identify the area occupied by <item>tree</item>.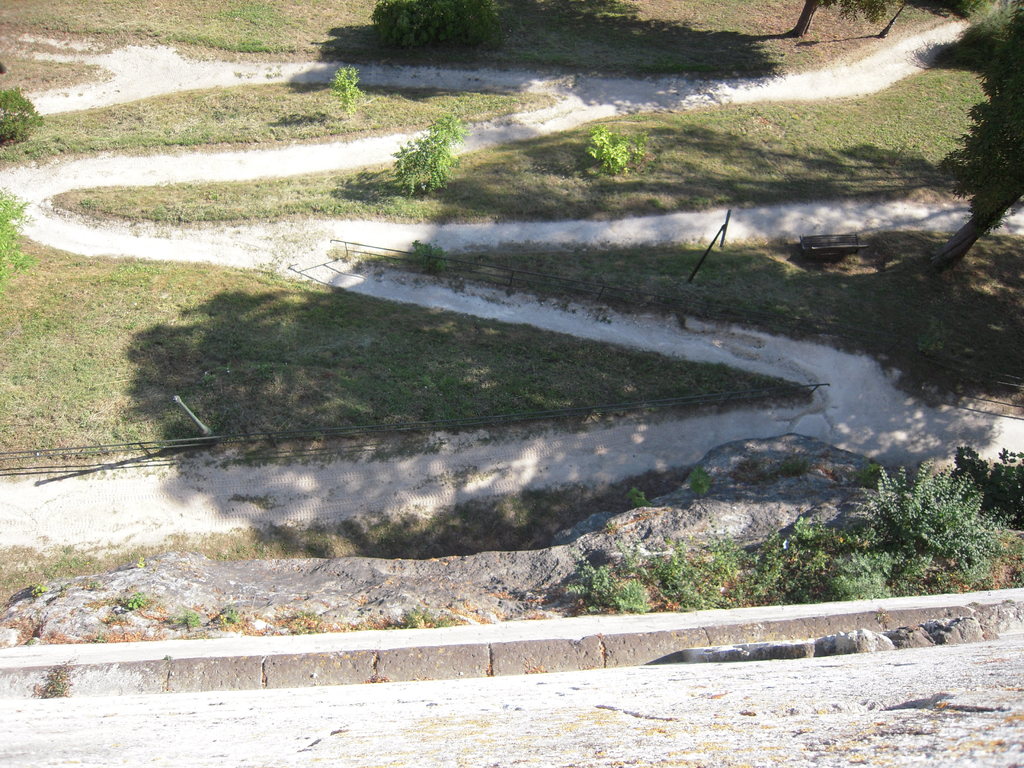
Area: locate(788, 0, 893, 35).
